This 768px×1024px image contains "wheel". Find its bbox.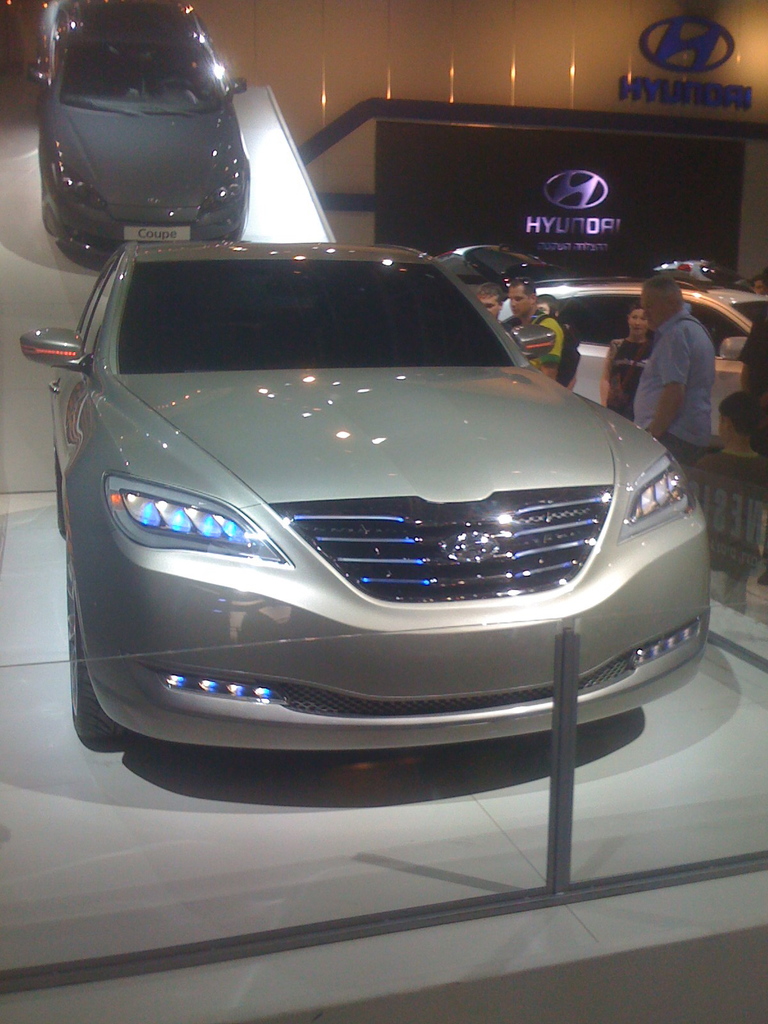
rect(58, 521, 135, 763).
